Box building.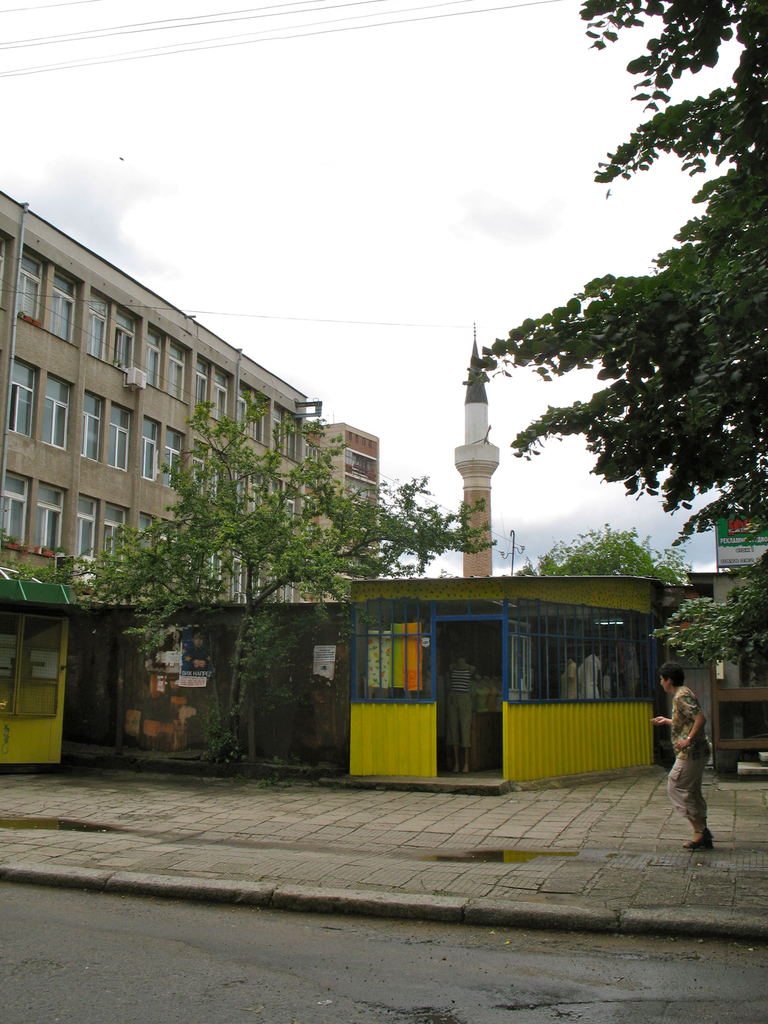
Rect(680, 505, 767, 774).
